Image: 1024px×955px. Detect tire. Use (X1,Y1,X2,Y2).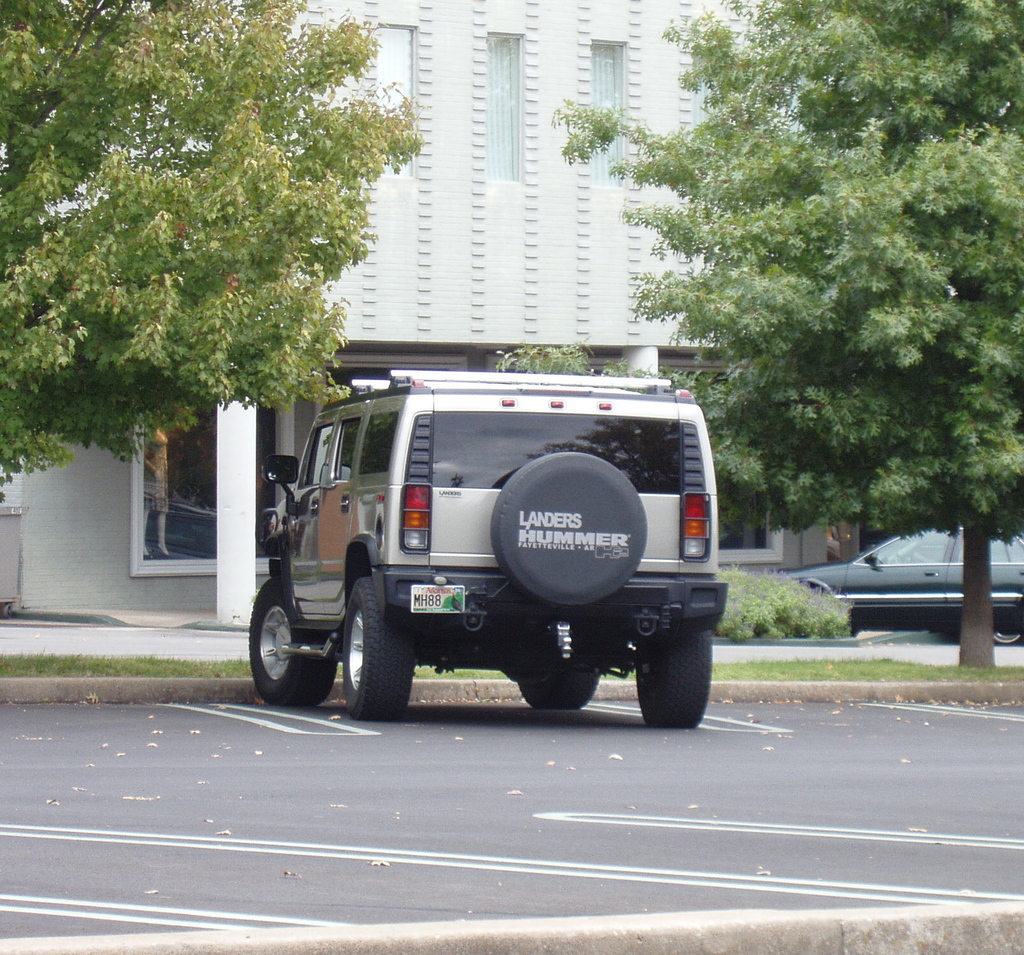
(341,578,413,719).
